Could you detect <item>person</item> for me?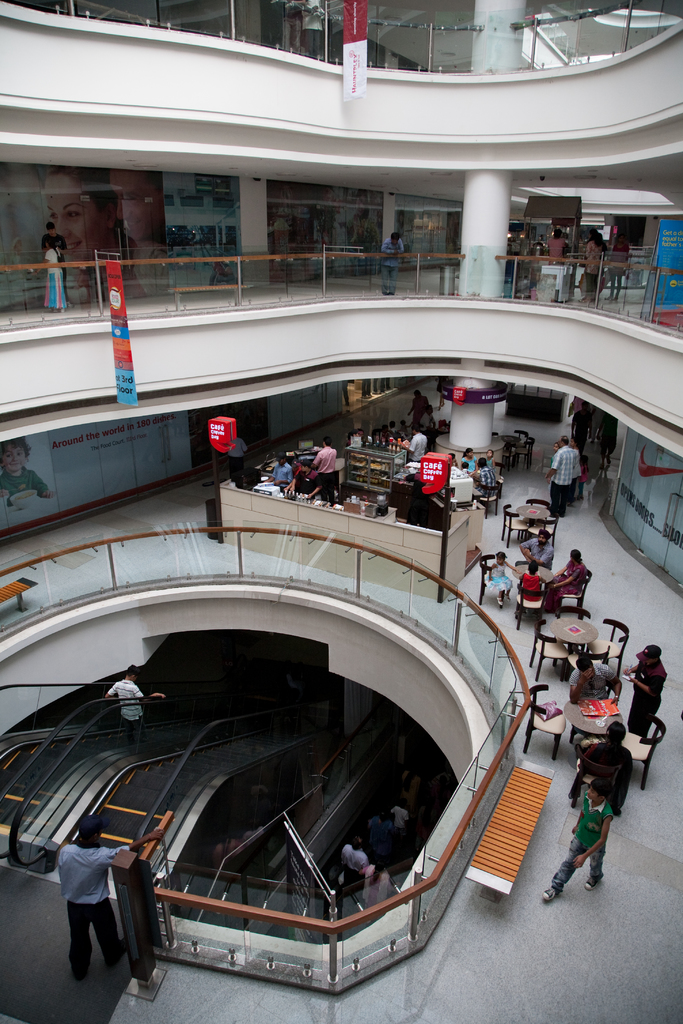
Detection result: [left=548, top=547, right=591, bottom=617].
